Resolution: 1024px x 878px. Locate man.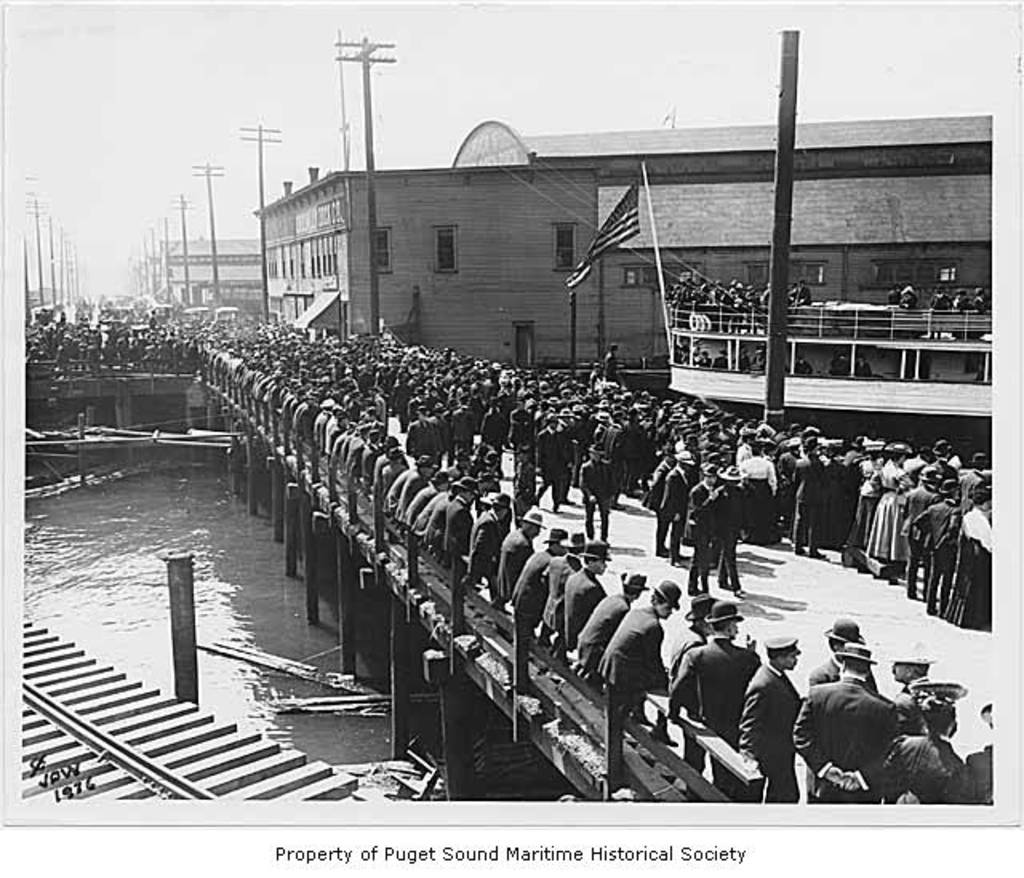
706, 454, 750, 597.
